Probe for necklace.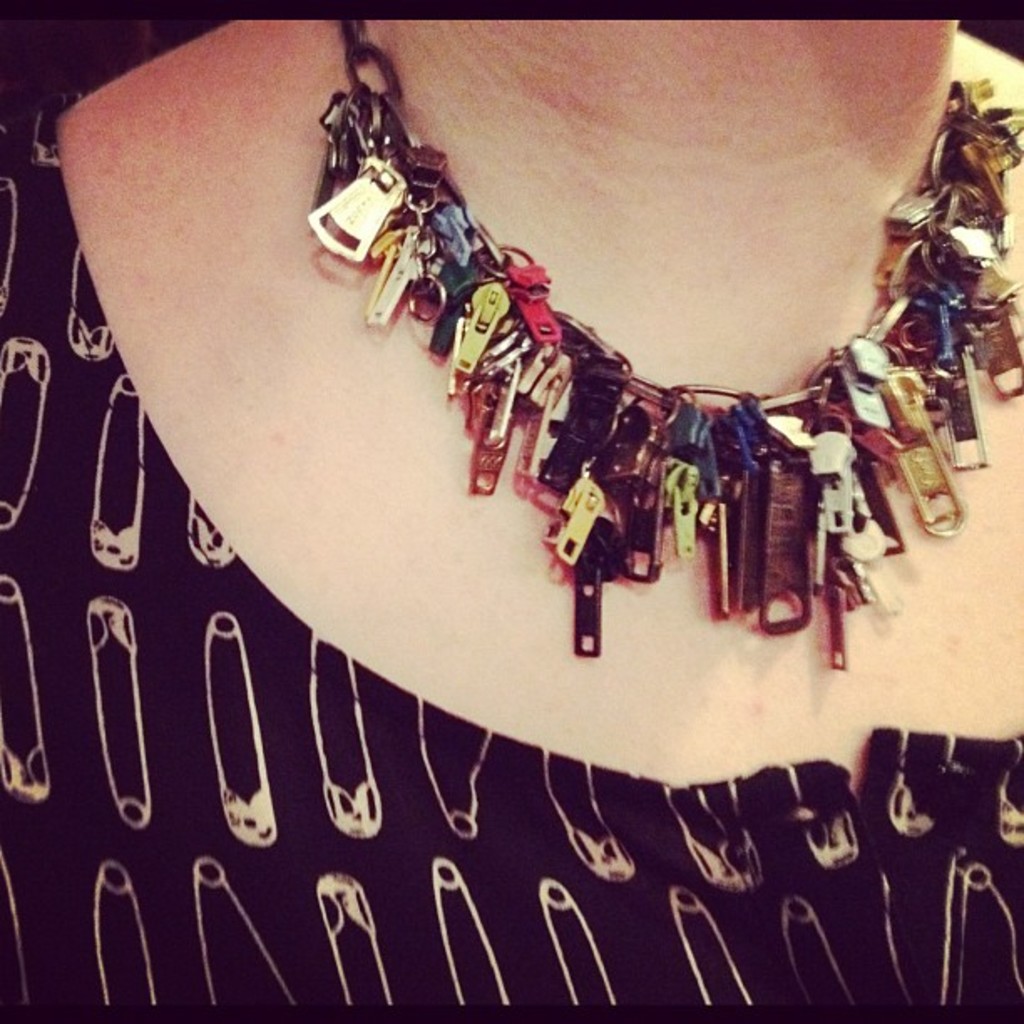
Probe result: bbox(298, 17, 1022, 684).
